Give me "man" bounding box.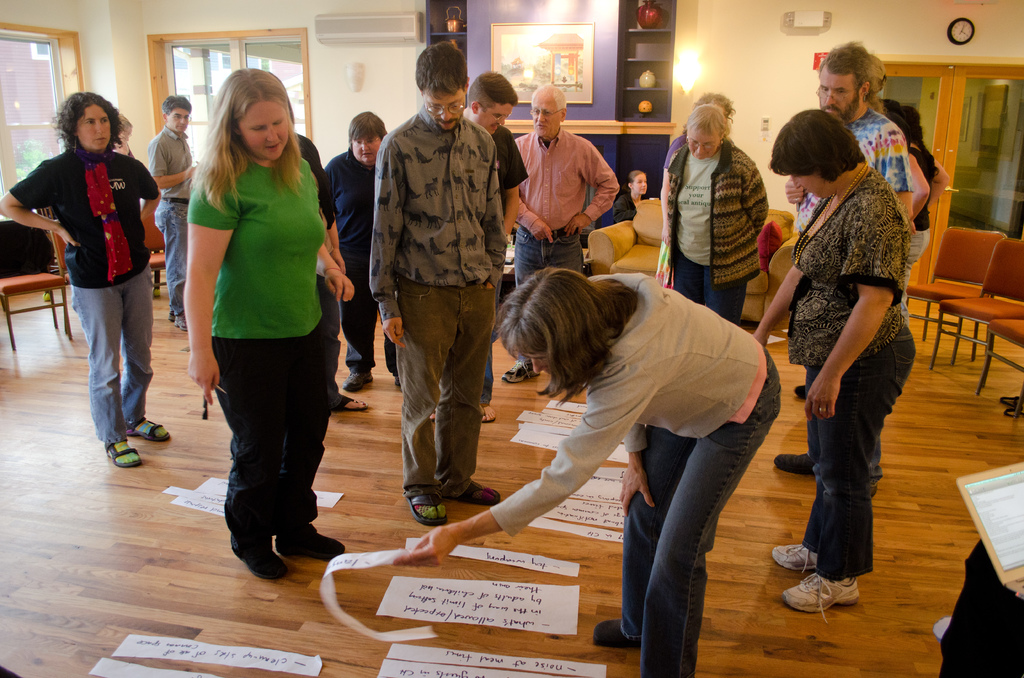
bbox=[148, 97, 193, 332].
